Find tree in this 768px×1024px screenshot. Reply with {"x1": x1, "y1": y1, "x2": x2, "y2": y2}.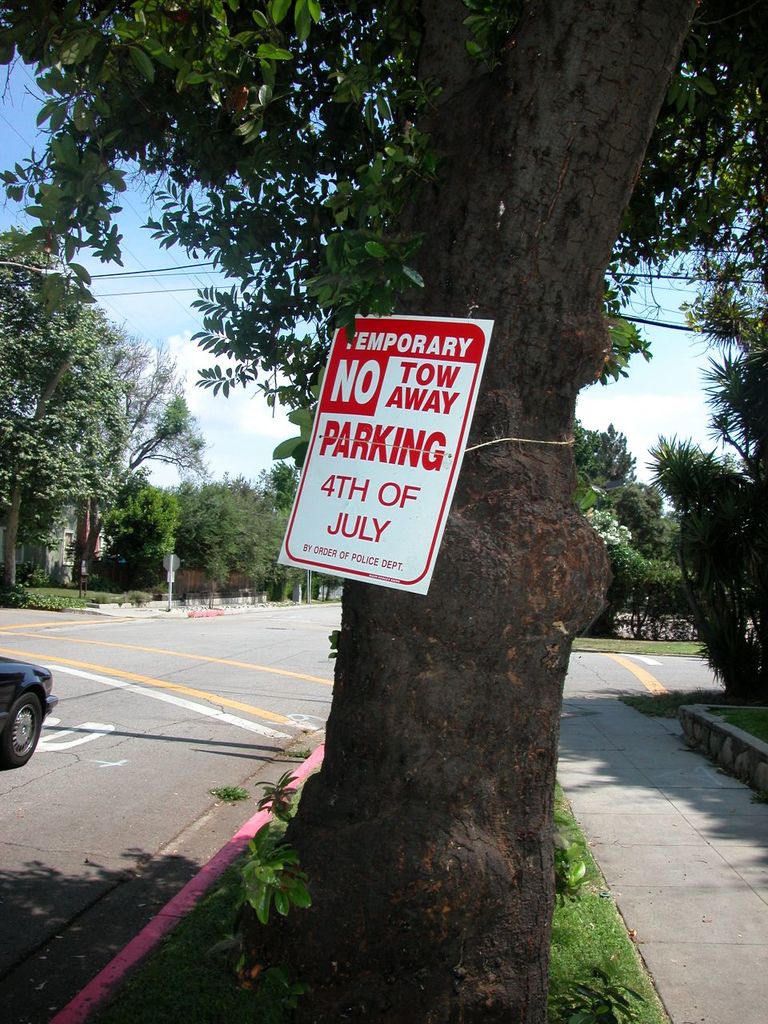
{"x1": 102, "y1": 470, "x2": 180, "y2": 582}.
